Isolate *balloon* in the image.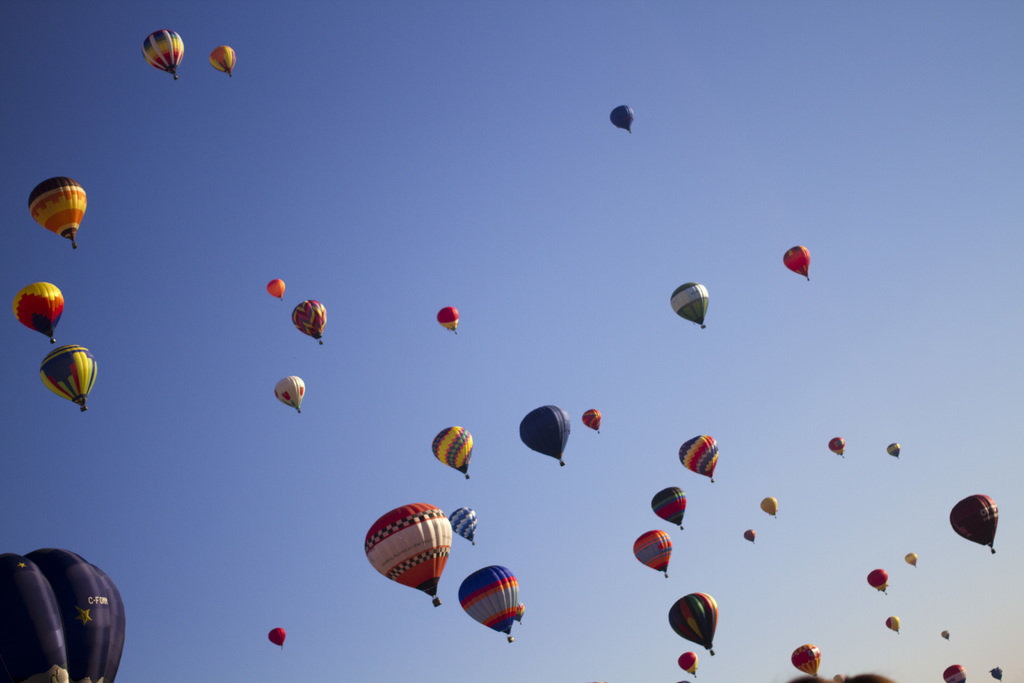
Isolated region: box=[652, 487, 685, 526].
